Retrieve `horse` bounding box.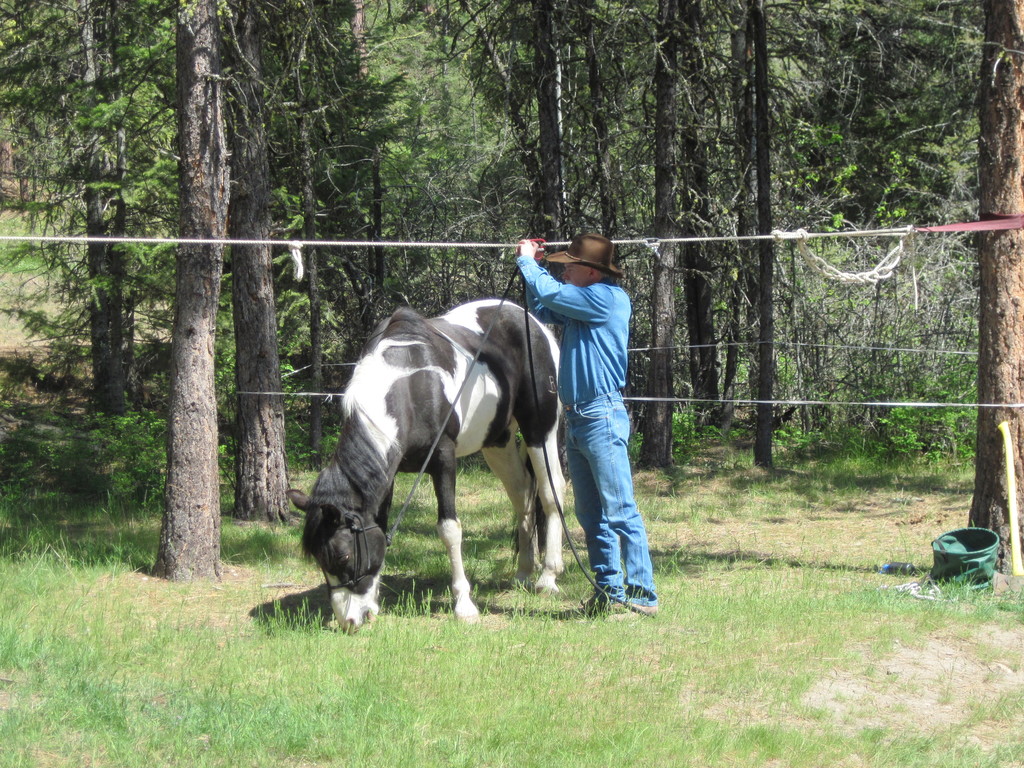
Bounding box: bbox(285, 297, 572, 634).
